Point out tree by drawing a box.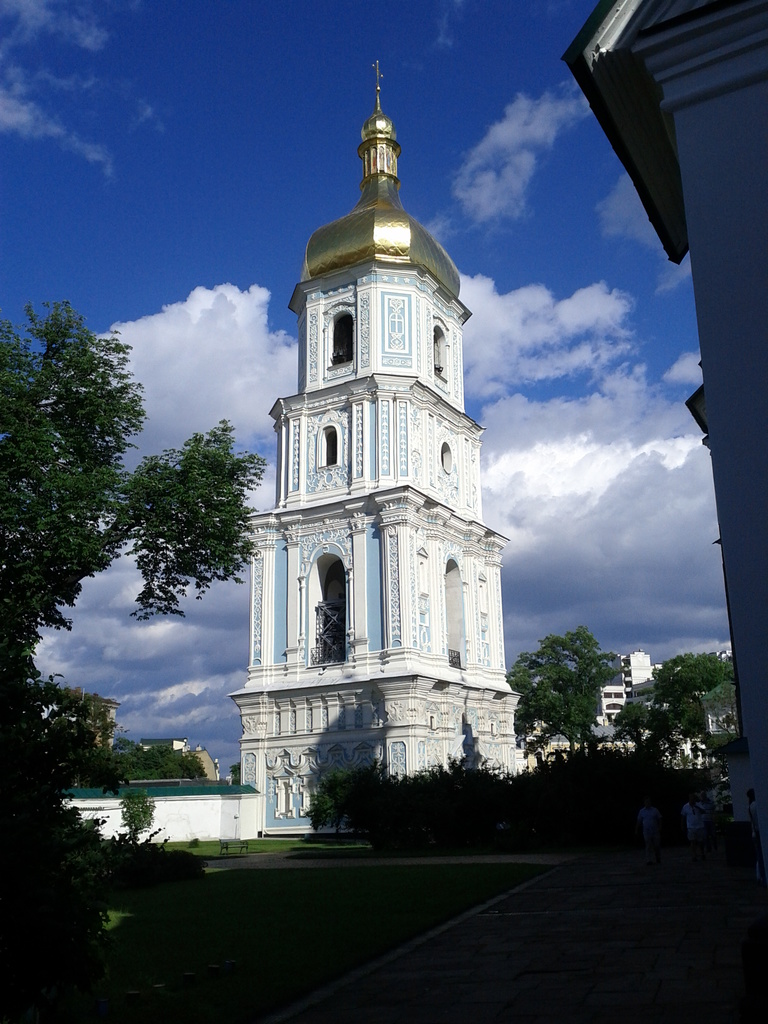
rect(500, 627, 623, 770).
